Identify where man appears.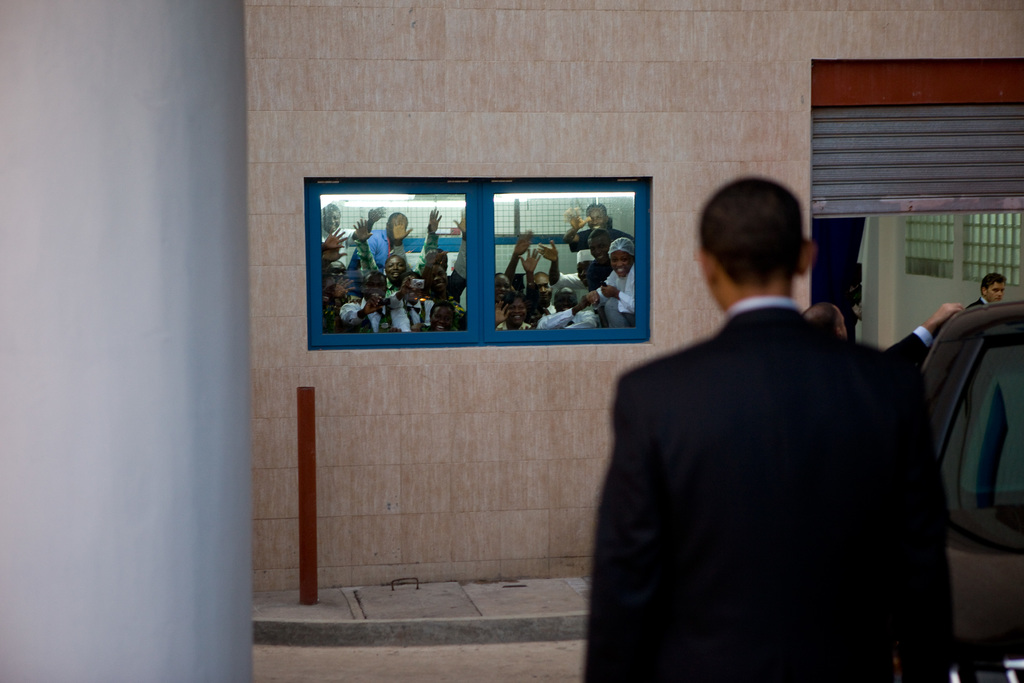
Appears at box=[588, 227, 613, 292].
